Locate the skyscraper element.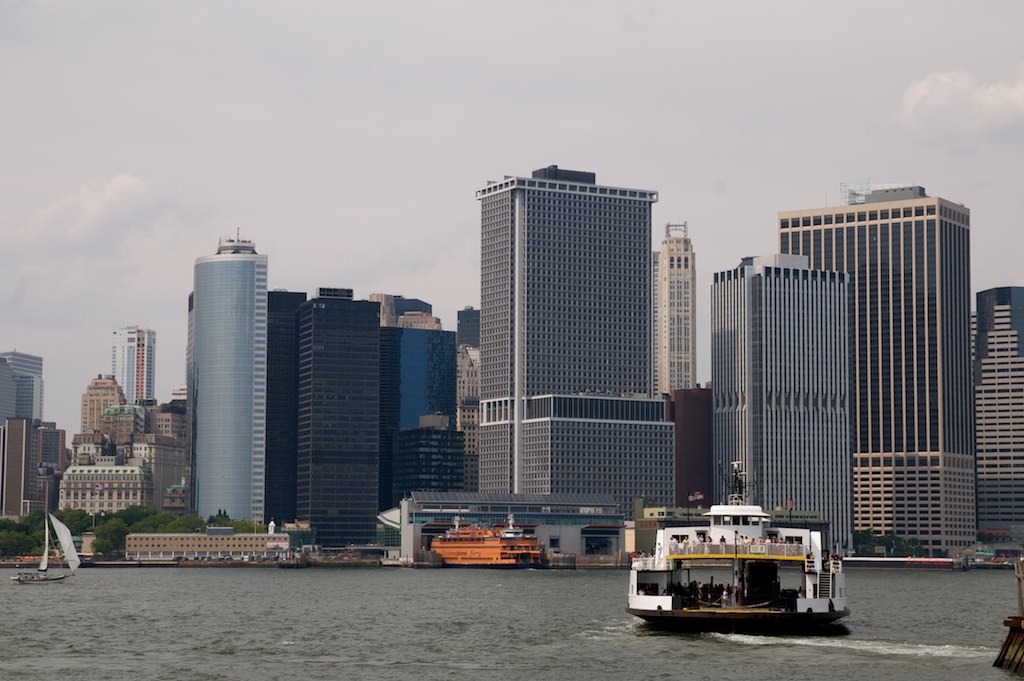
Element bbox: (x1=777, y1=169, x2=1012, y2=580).
